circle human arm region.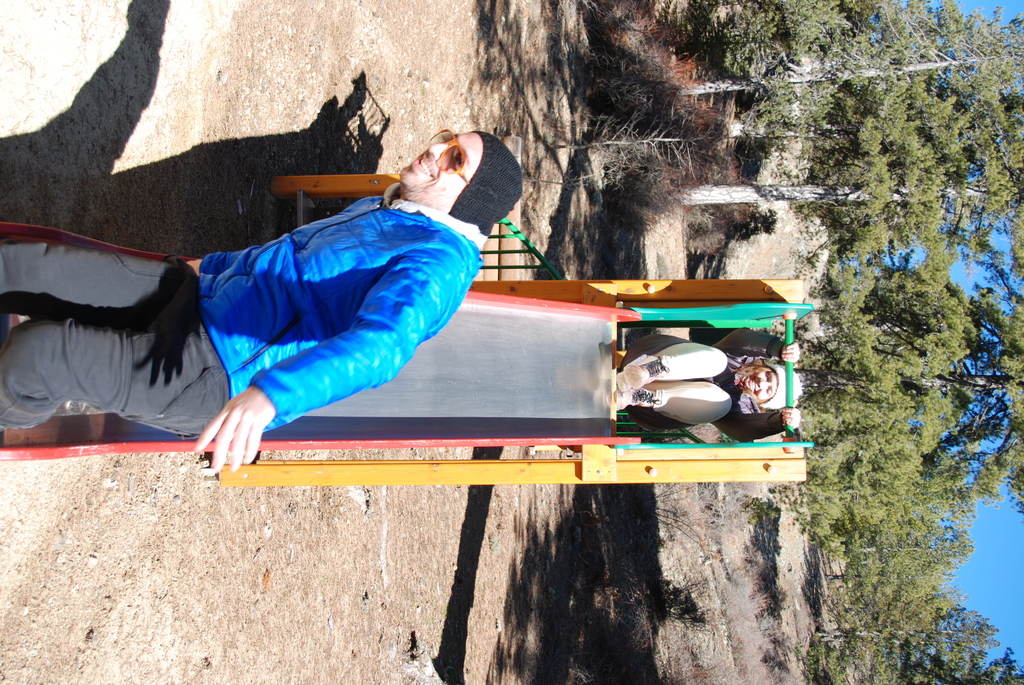
Region: bbox=[709, 331, 811, 357].
